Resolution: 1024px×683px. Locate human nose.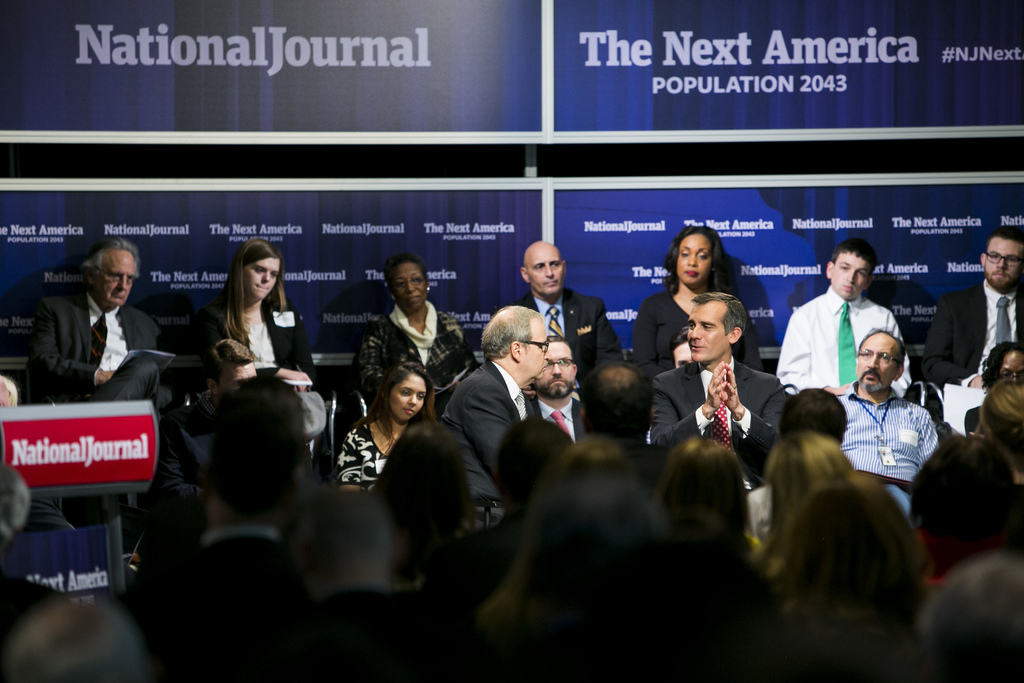
(left=686, top=256, right=700, bottom=267).
